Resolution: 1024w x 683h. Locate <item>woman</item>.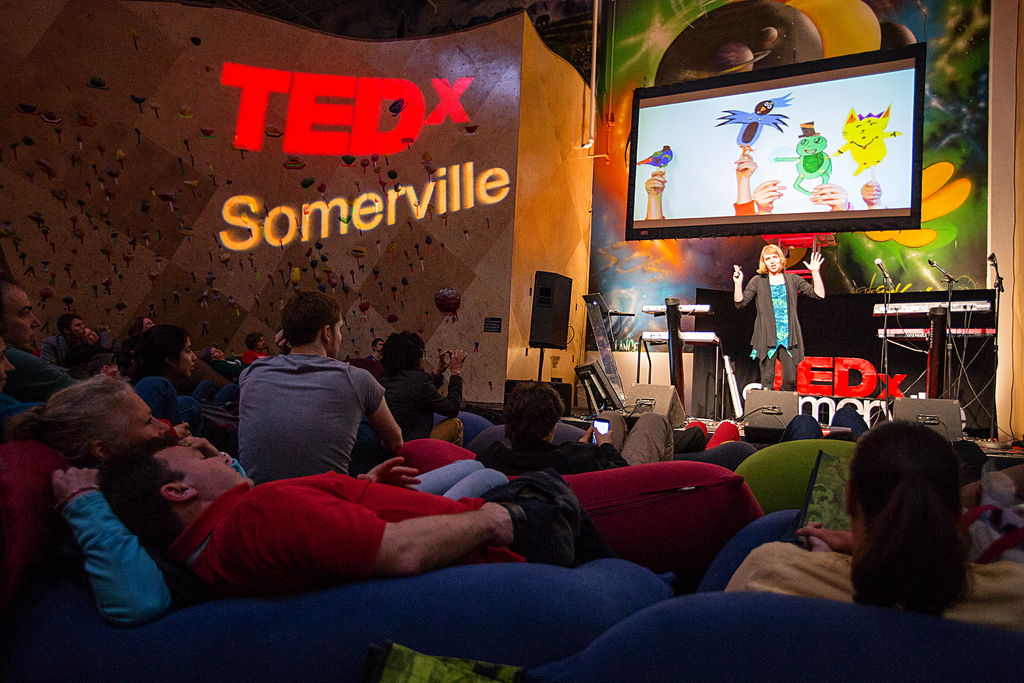
bbox=[200, 344, 240, 371].
